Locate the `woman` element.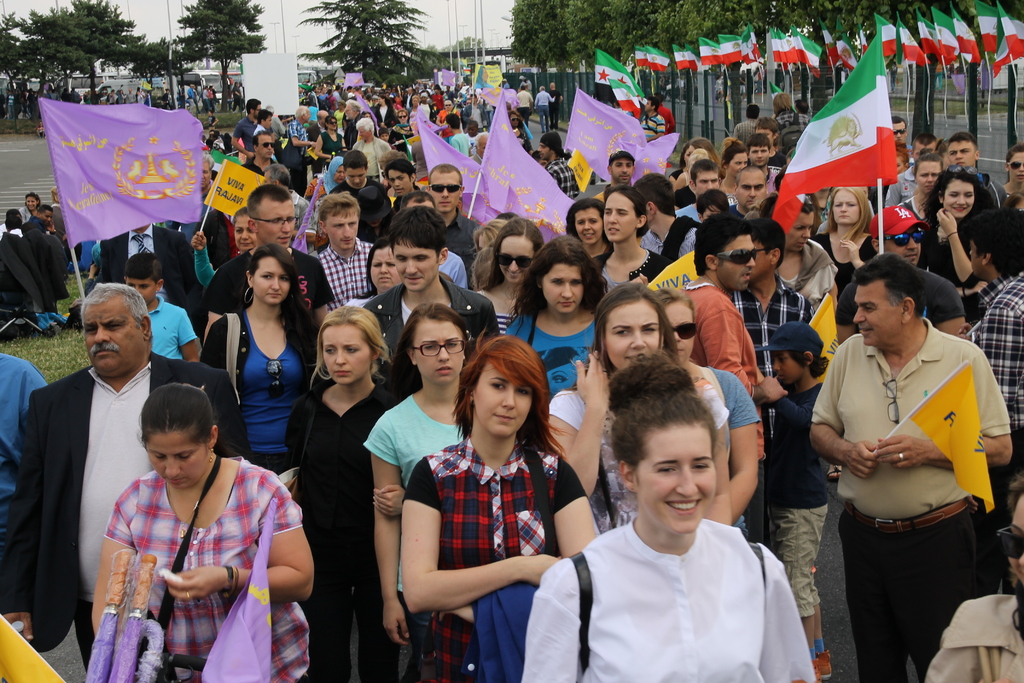
Element bbox: {"left": 349, "top": 230, "right": 409, "bottom": 317}.
